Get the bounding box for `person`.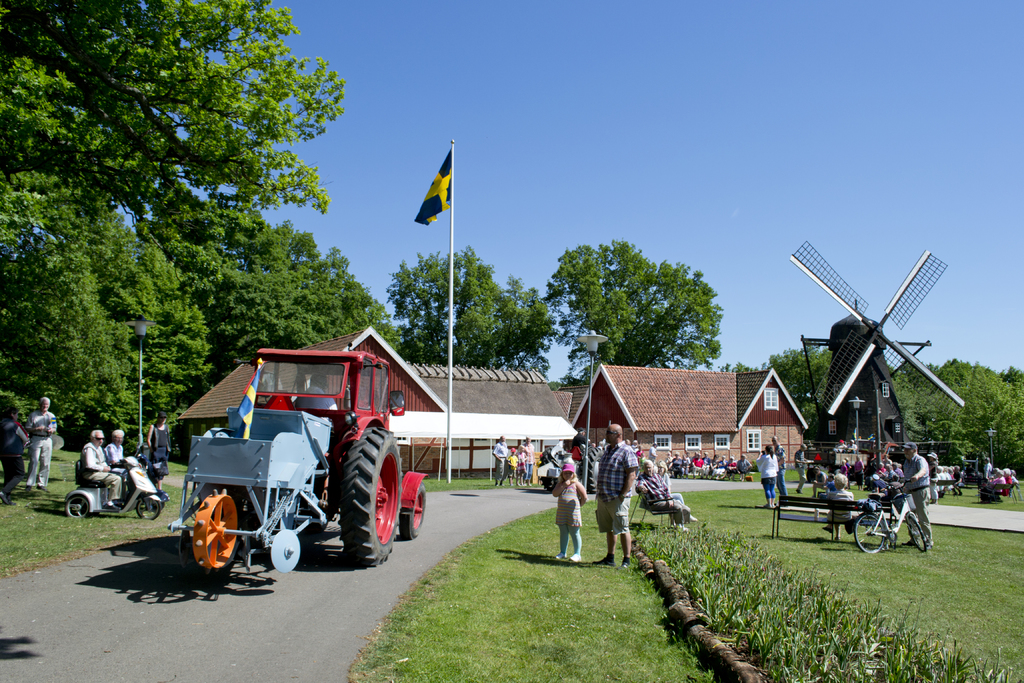
76 429 129 509.
